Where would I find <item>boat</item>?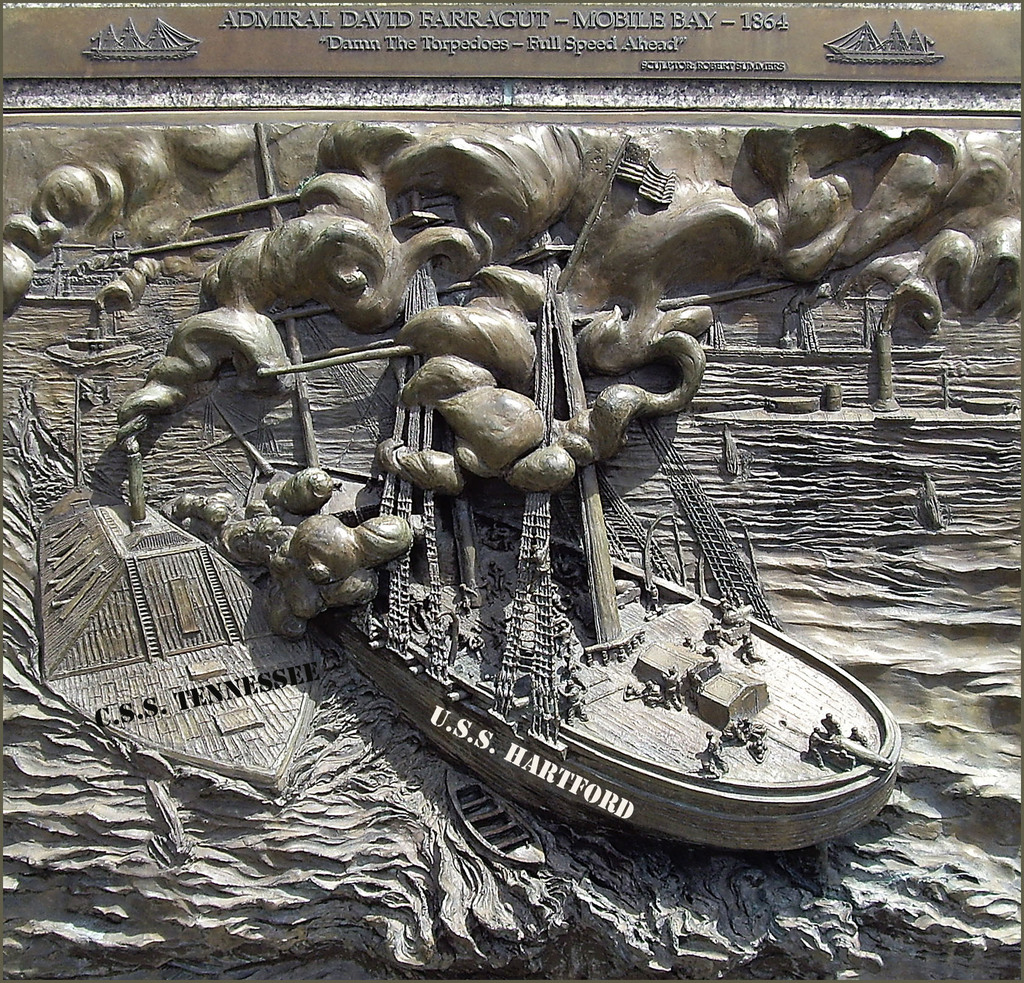
At [x1=253, y1=262, x2=922, y2=879].
